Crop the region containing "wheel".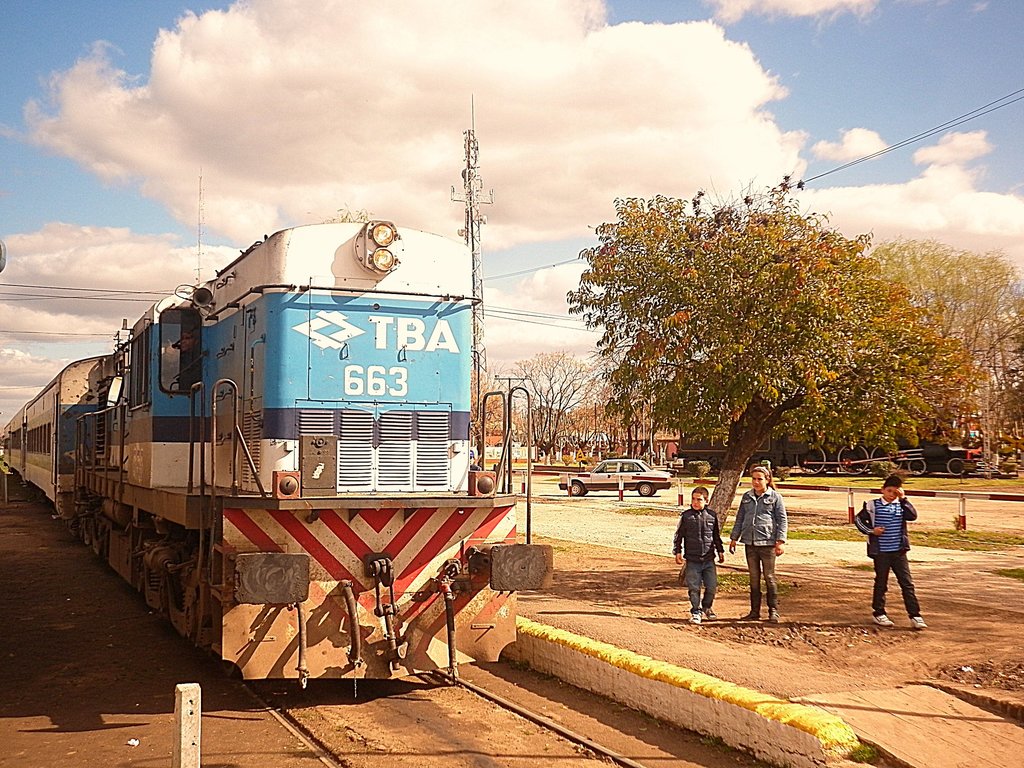
Crop region: select_region(947, 461, 964, 477).
